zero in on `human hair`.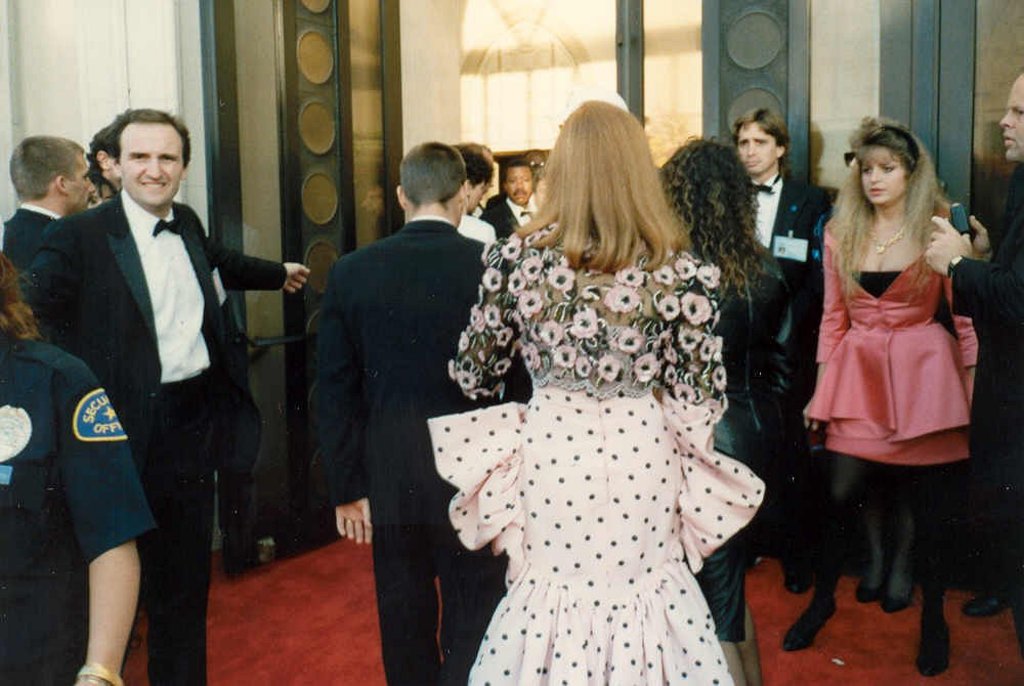
Zeroed in: Rect(397, 136, 466, 207).
